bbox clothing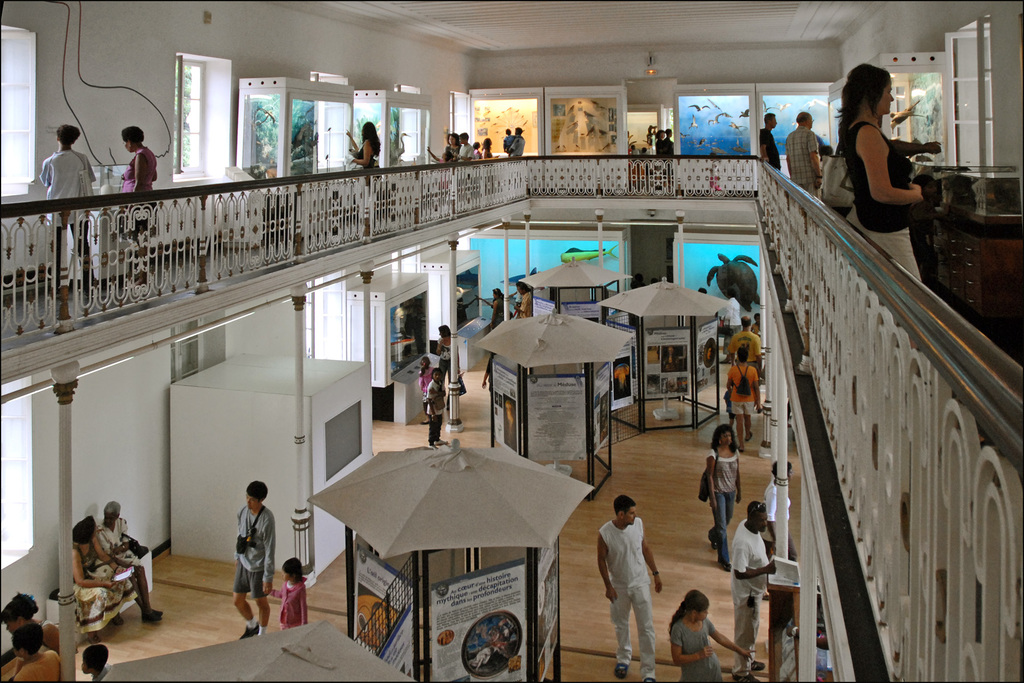
[653,142,664,156]
